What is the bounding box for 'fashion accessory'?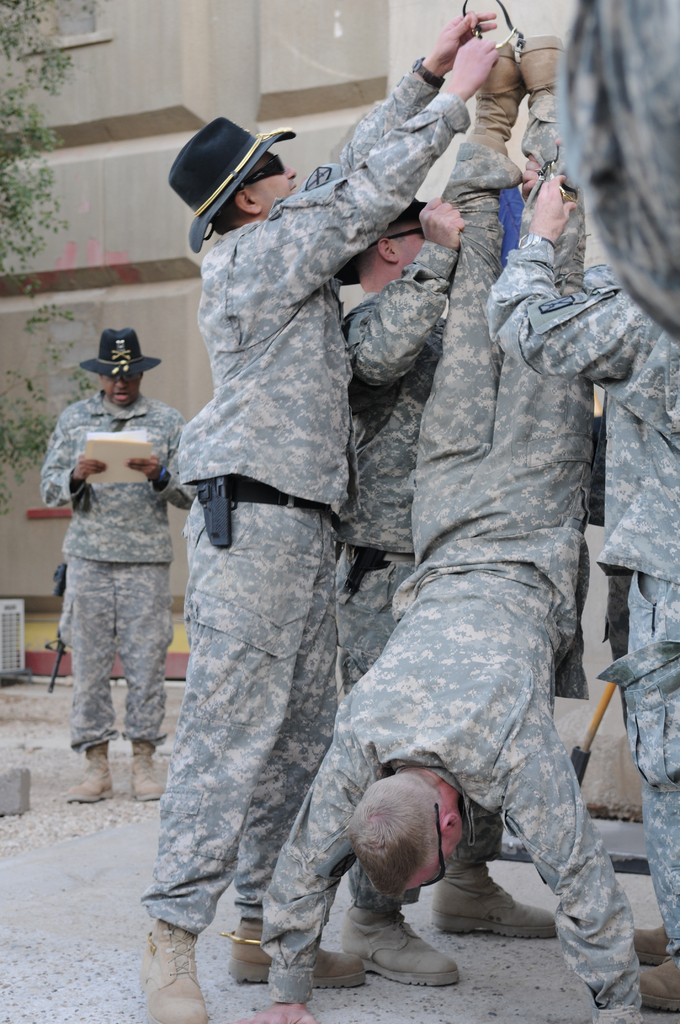
crop(169, 116, 295, 255).
